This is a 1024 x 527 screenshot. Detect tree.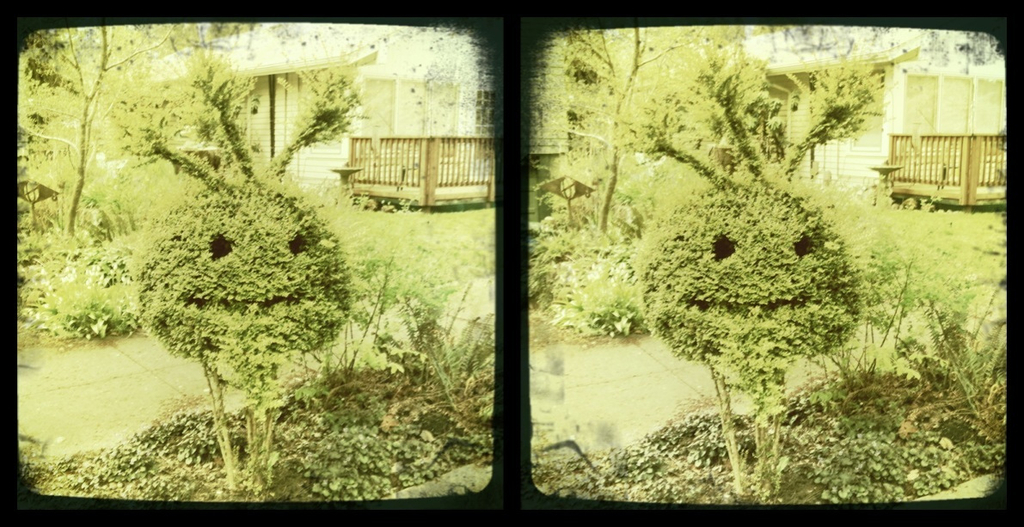
BBox(21, 15, 170, 236).
